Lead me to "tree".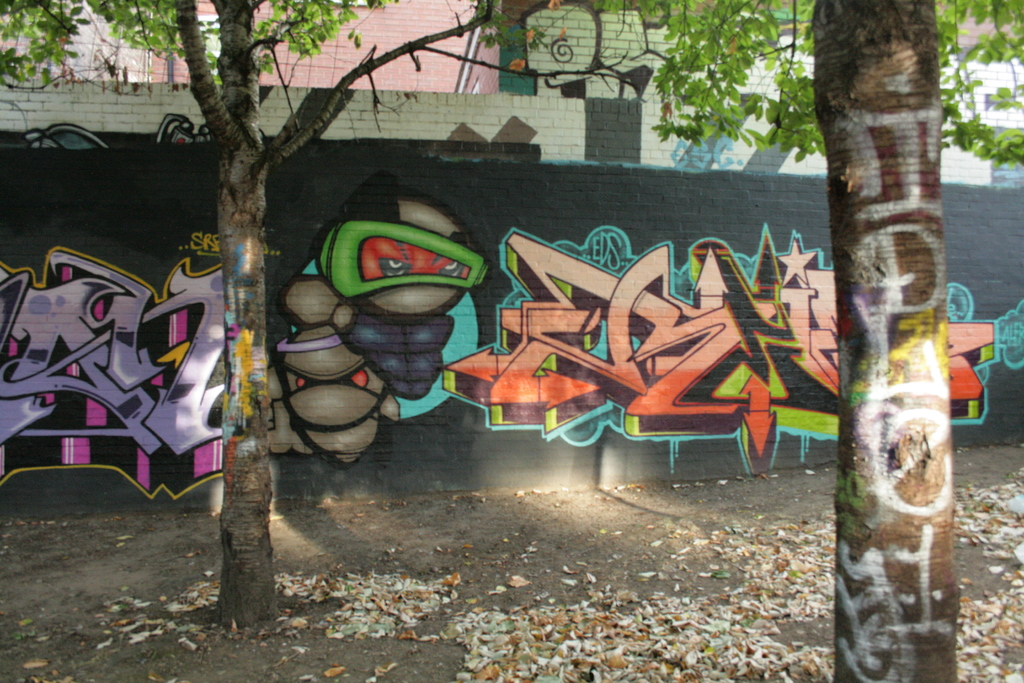
Lead to crop(0, 0, 554, 629).
